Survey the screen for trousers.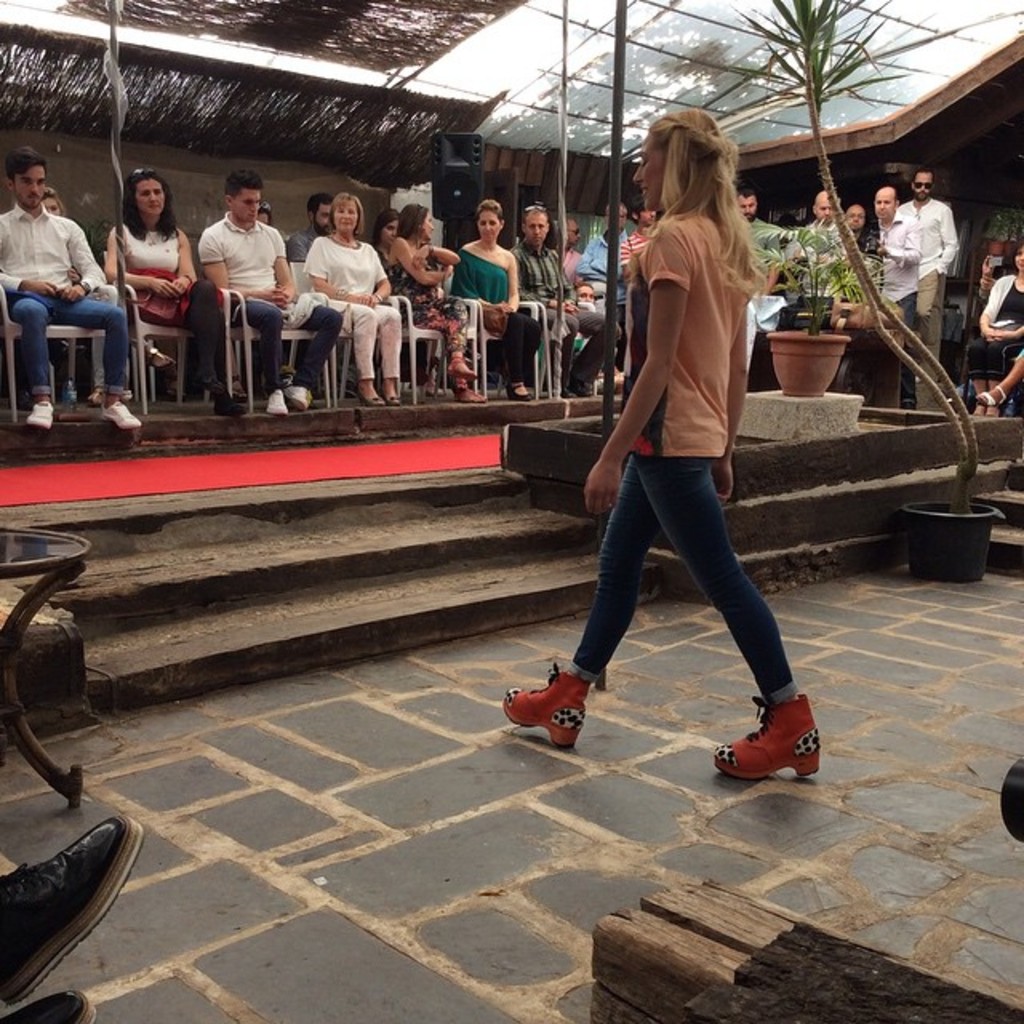
Survey found: region(534, 299, 621, 389).
